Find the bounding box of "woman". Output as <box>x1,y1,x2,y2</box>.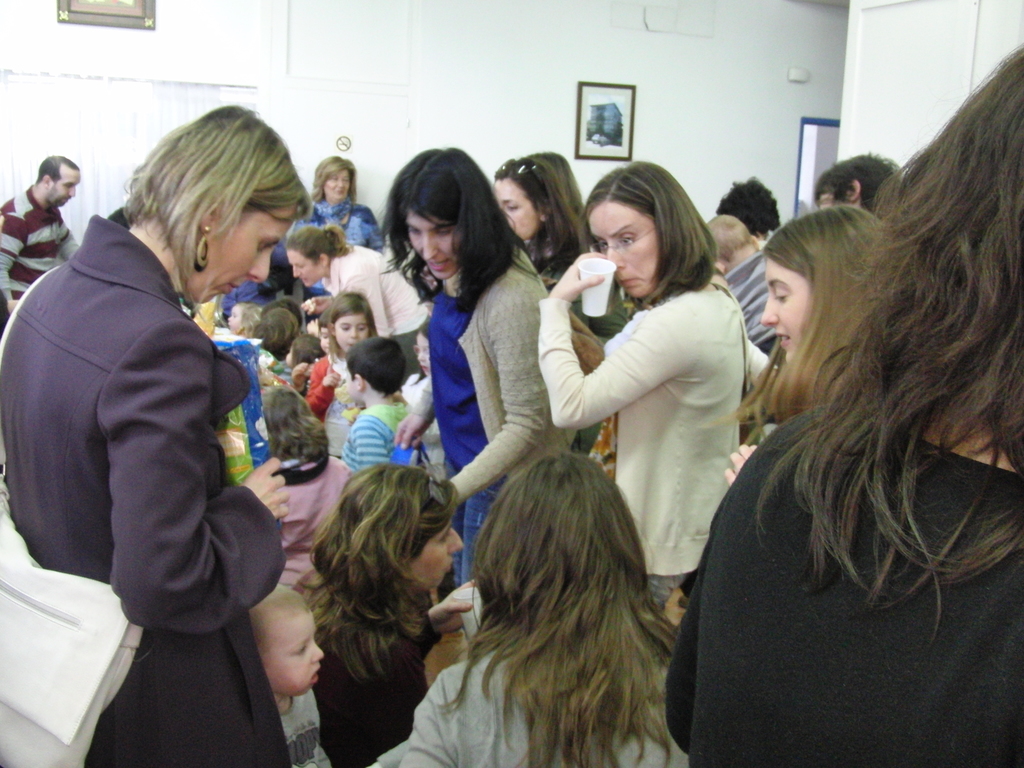
<box>0,102,321,767</box>.
